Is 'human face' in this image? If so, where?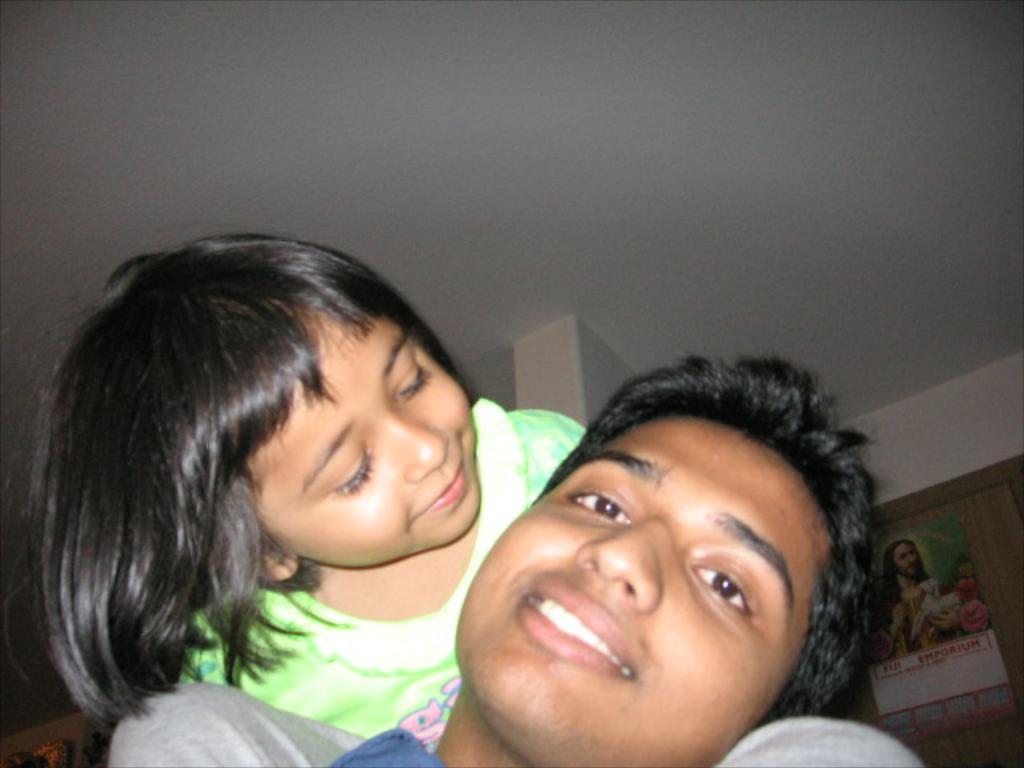
Yes, at <box>453,416,830,766</box>.
